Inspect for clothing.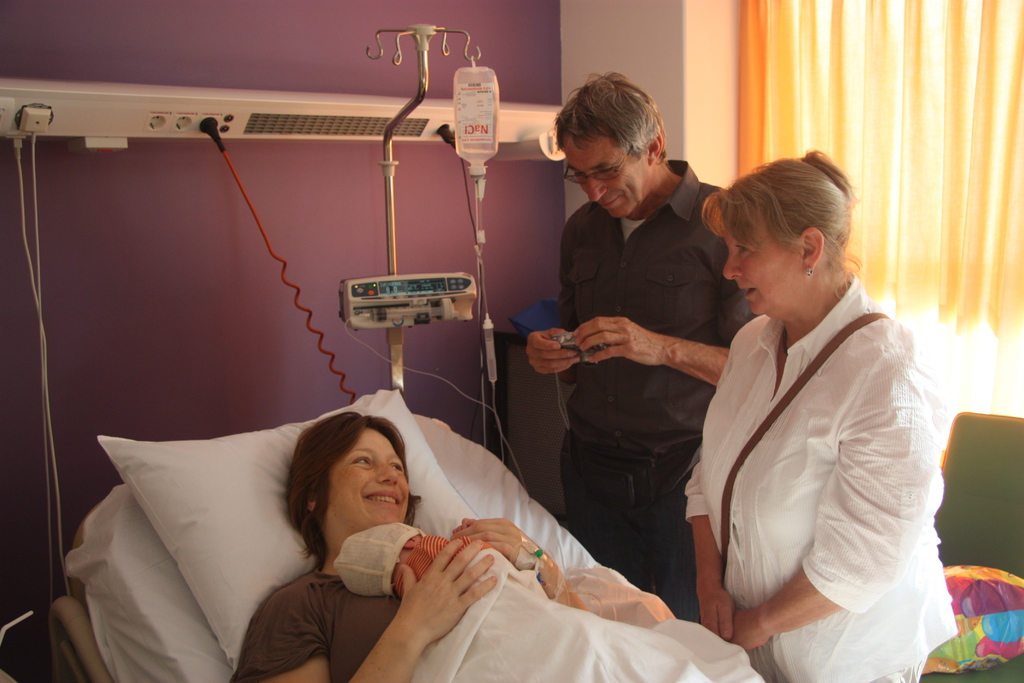
Inspection: <bbox>686, 232, 945, 678</bbox>.
